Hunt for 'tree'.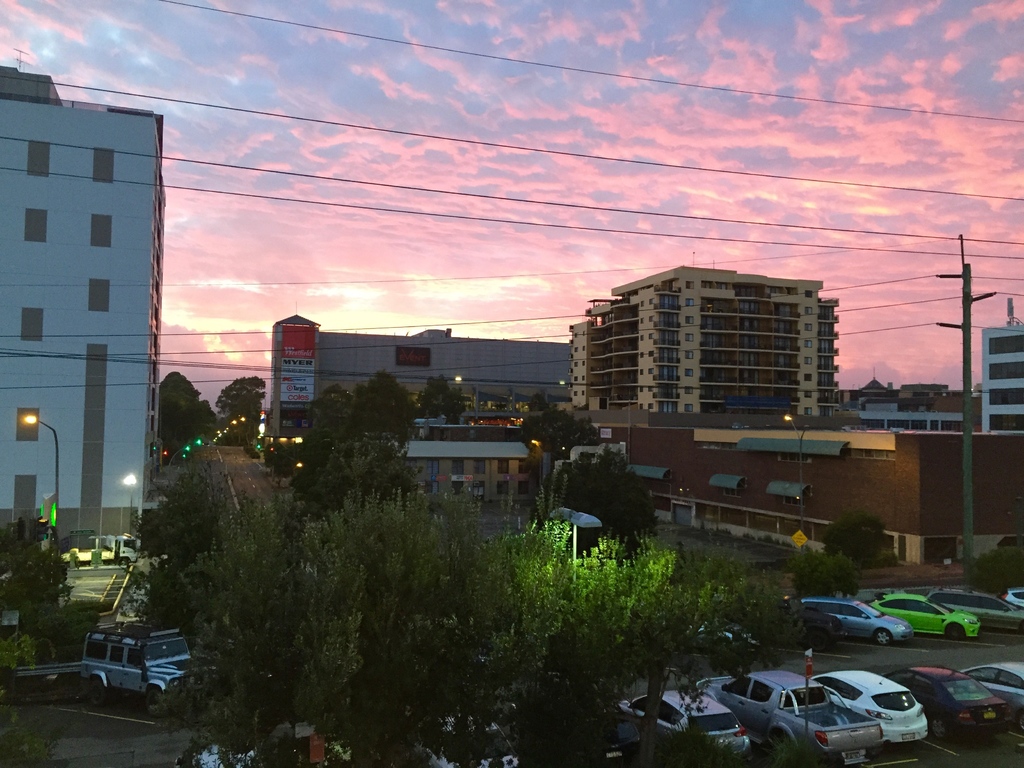
Hunted down at <bbox>828, 507, 893, 565</bbox>.
